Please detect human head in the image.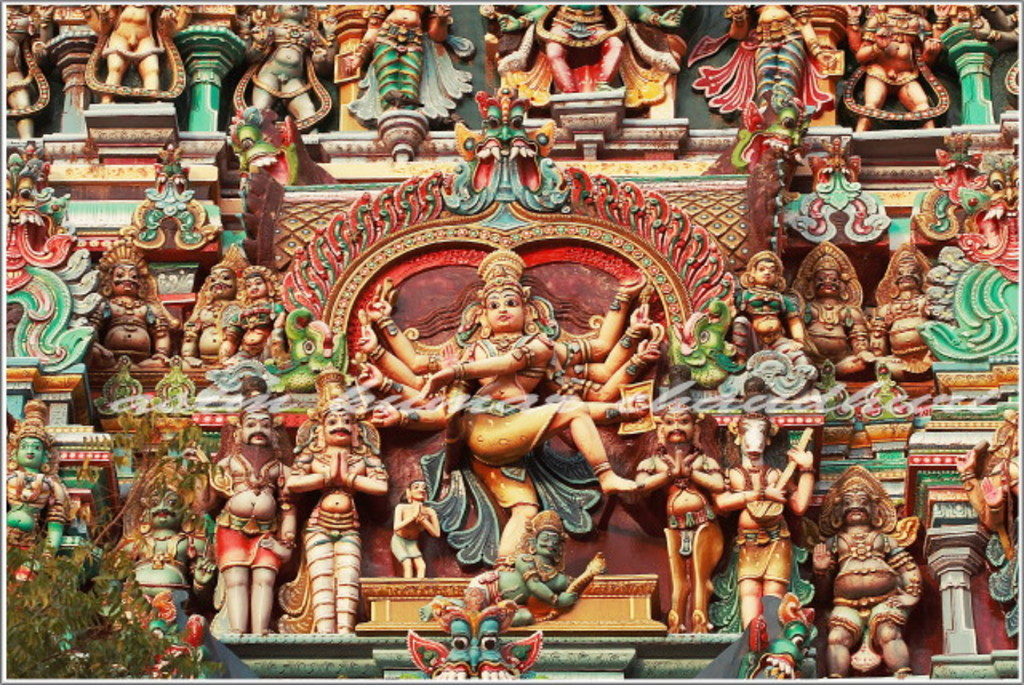
<region>835, 482, 882, 528</region>.
